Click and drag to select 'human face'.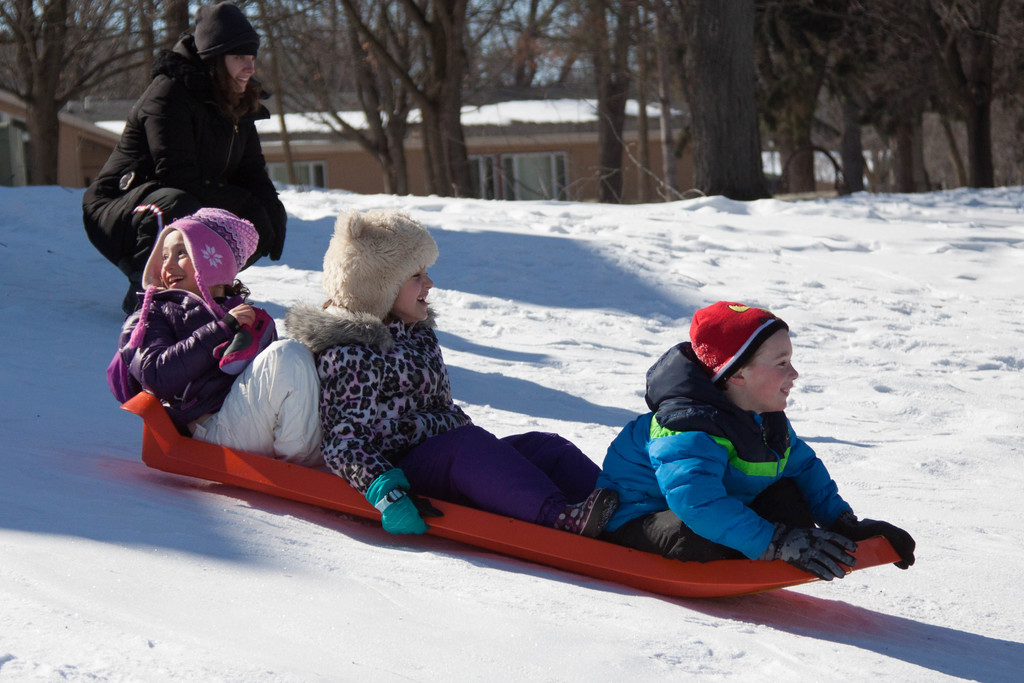
Selection: (x1=163, y1=230, x2=198, y2=297).
